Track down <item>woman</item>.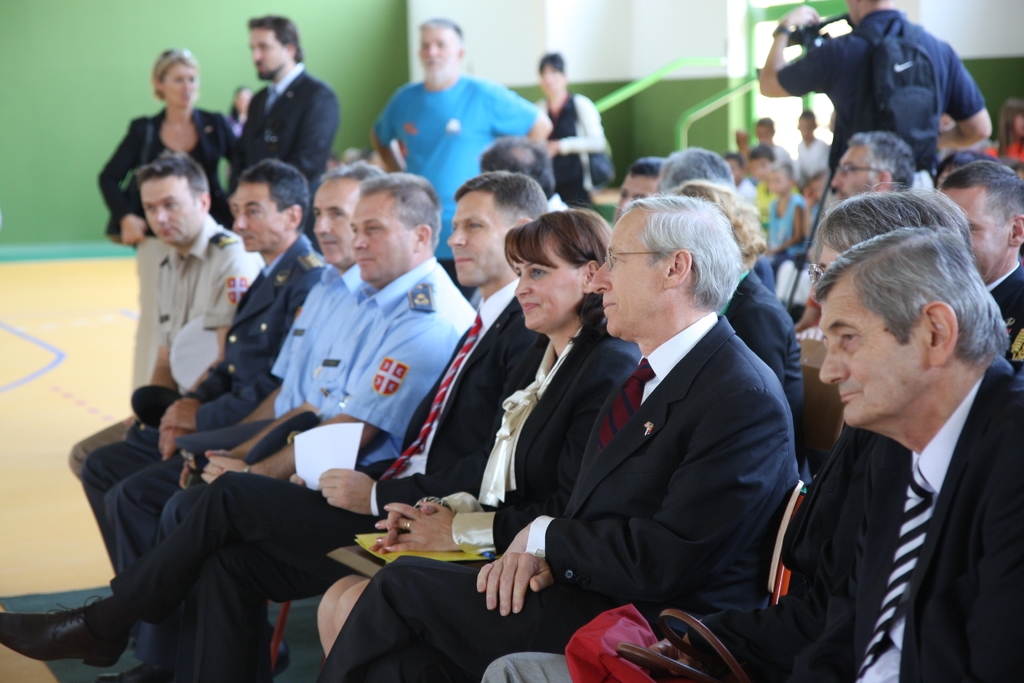
Tracked to region(97, 46, 237, 227).
